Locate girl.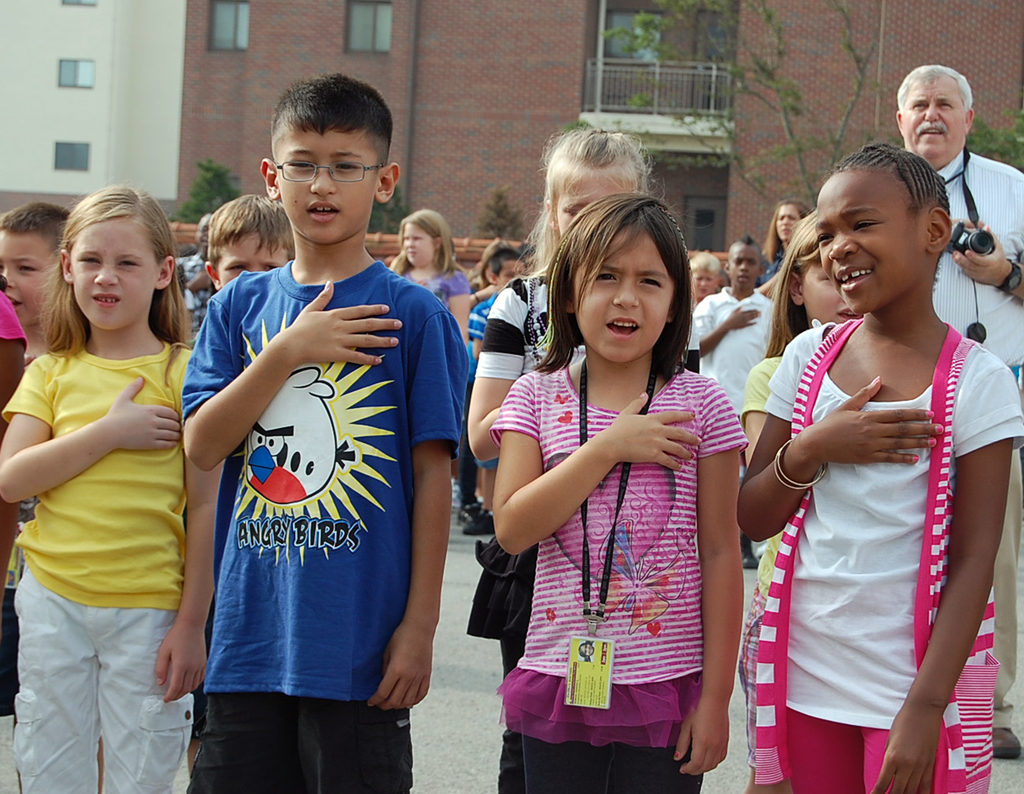
Bounding box: left=735, top=204, right=855, bottom=606.
